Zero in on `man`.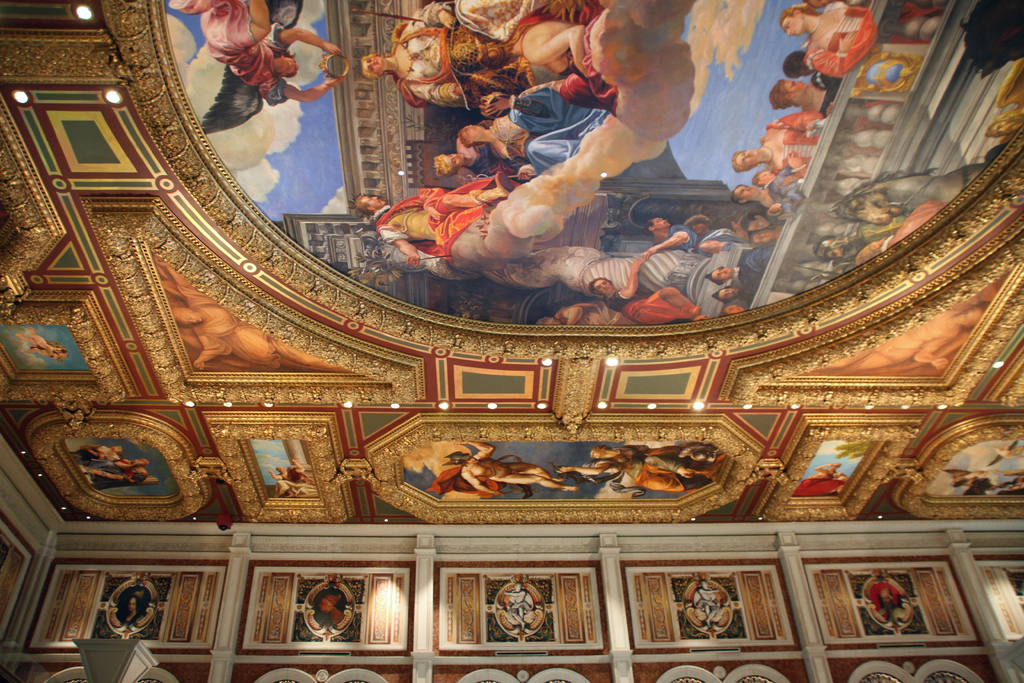
Zeroed in: 353 6 460 101.
